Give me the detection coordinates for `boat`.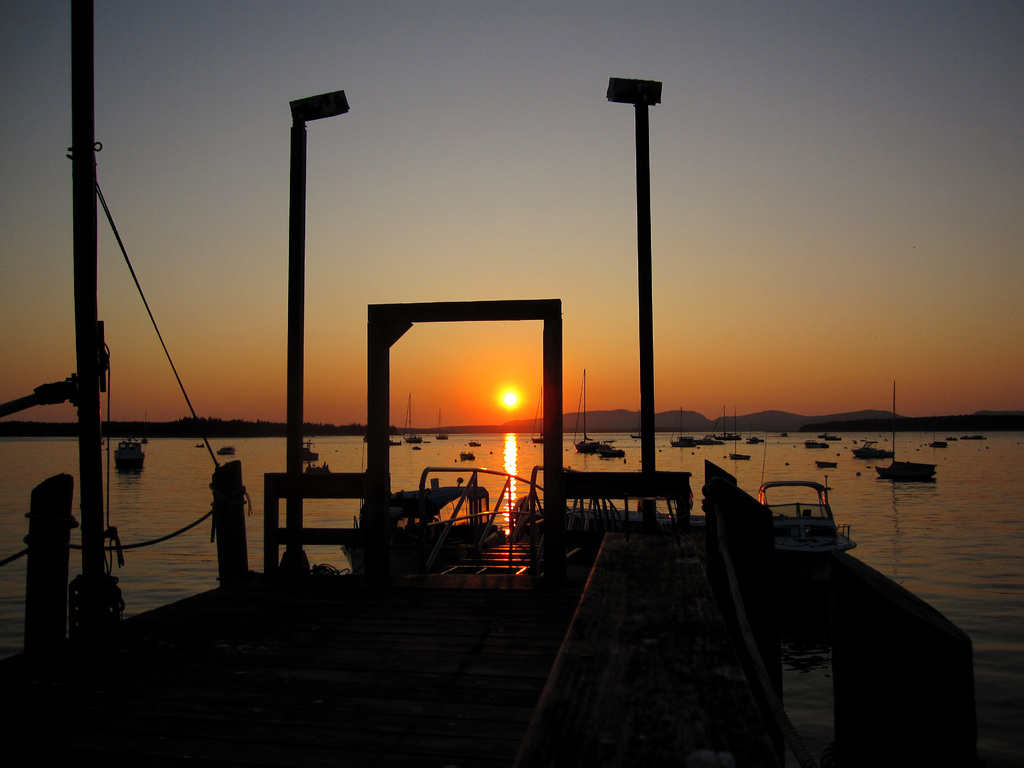
(744, 436, 759, 445).
